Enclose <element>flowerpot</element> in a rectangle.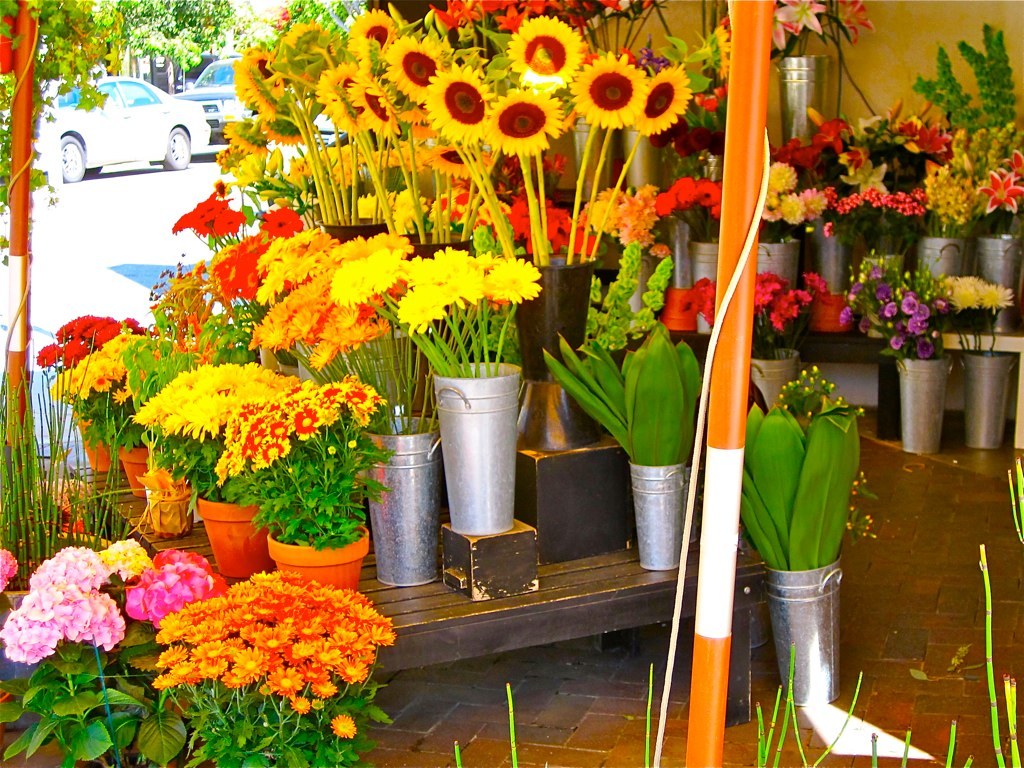
region(781, 52, 827, 138).
